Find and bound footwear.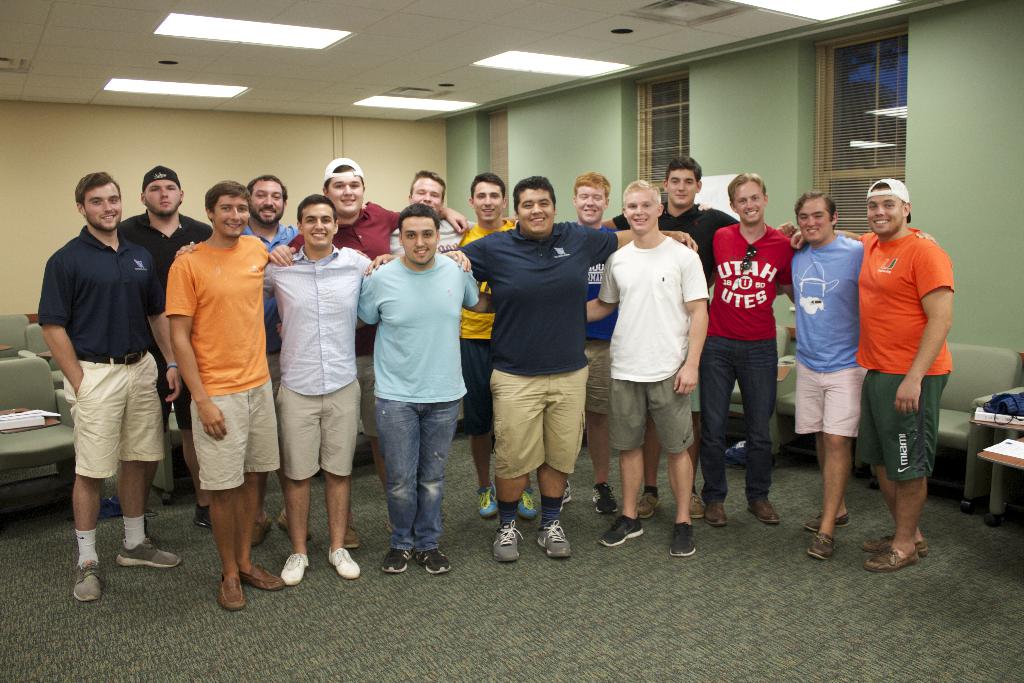
Bound: left=193, top=506, right=209, bottom=529.
